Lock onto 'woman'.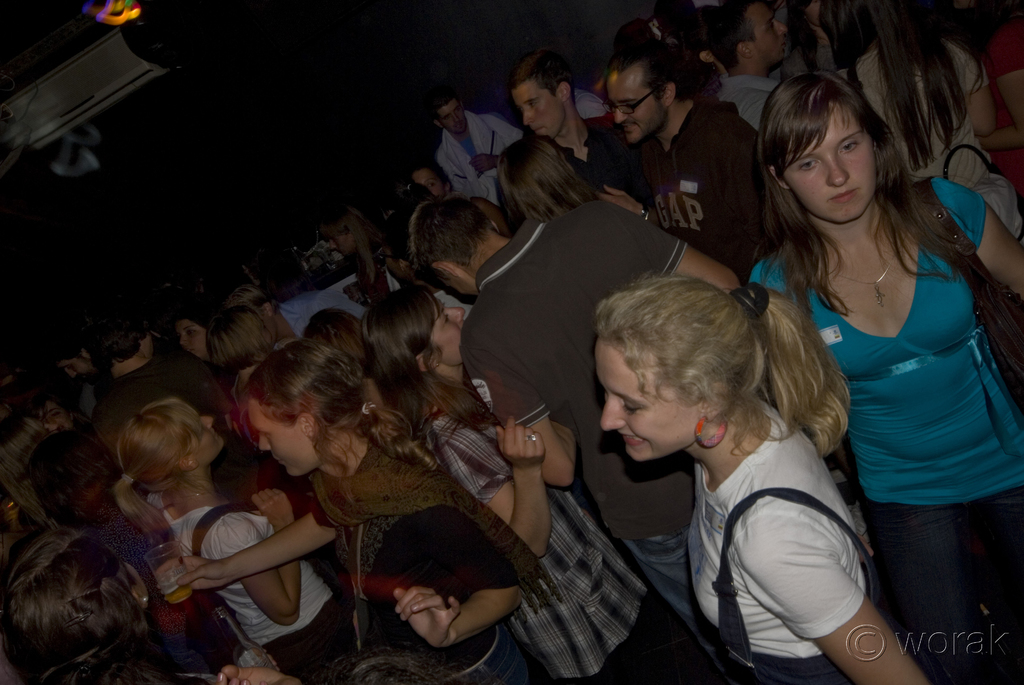
Locked: region(164, 337, 567, 684).
